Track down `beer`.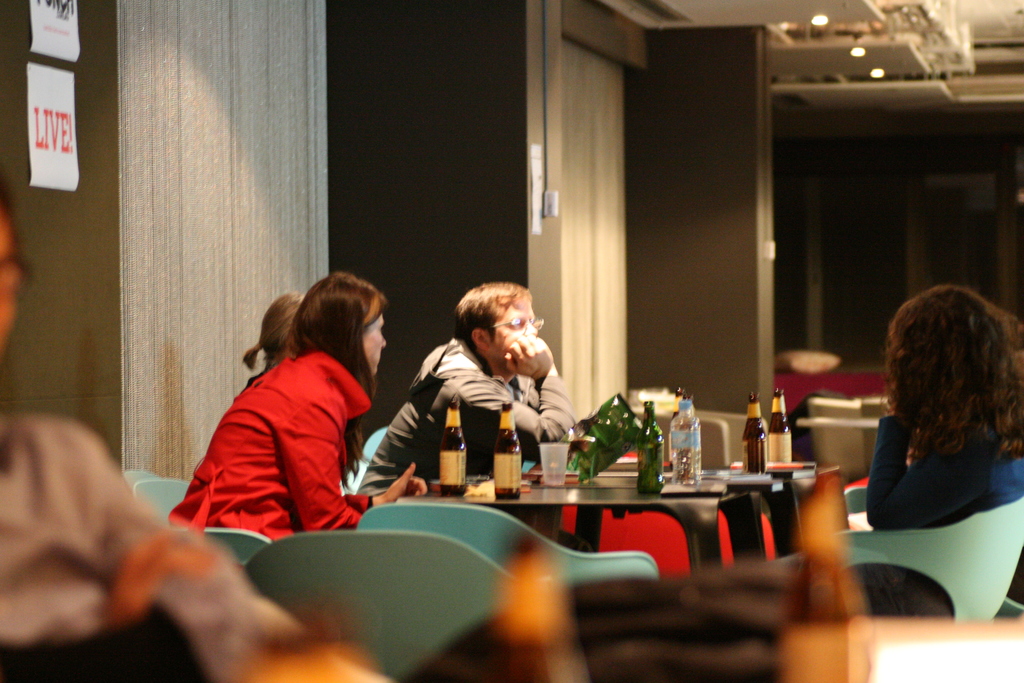
Tracked to rect(771, 387, 792, 461).
